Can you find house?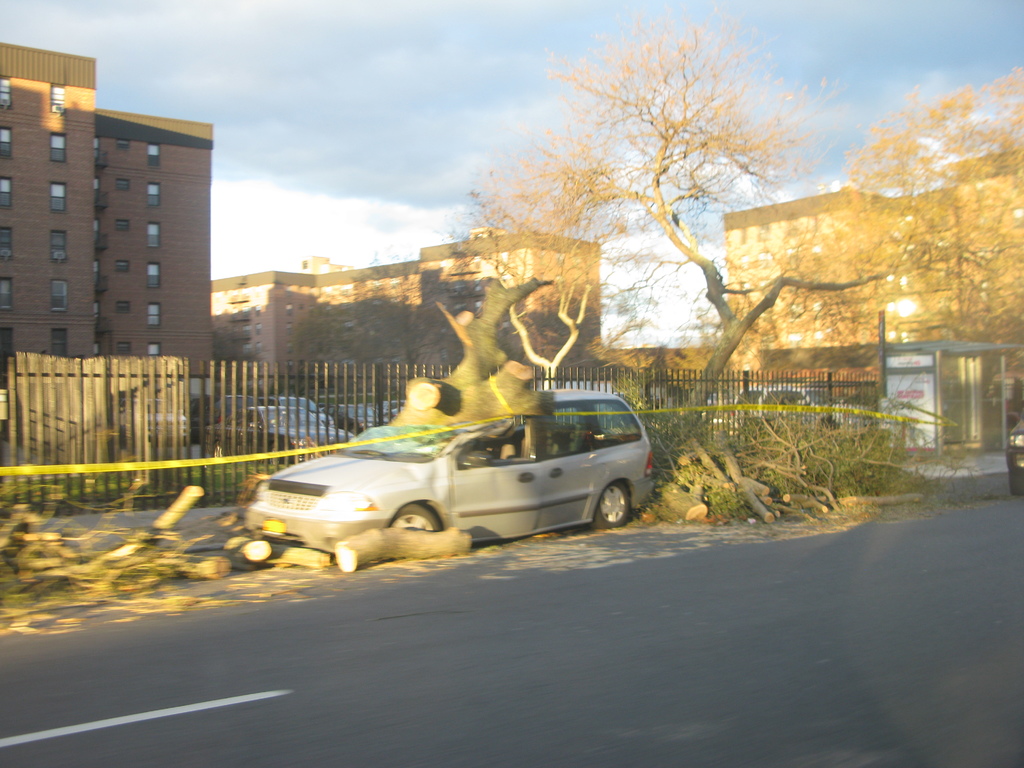
Yes, bounding box: {"left": 209, "top": 223, "right": 604, "bottom": 416}.
